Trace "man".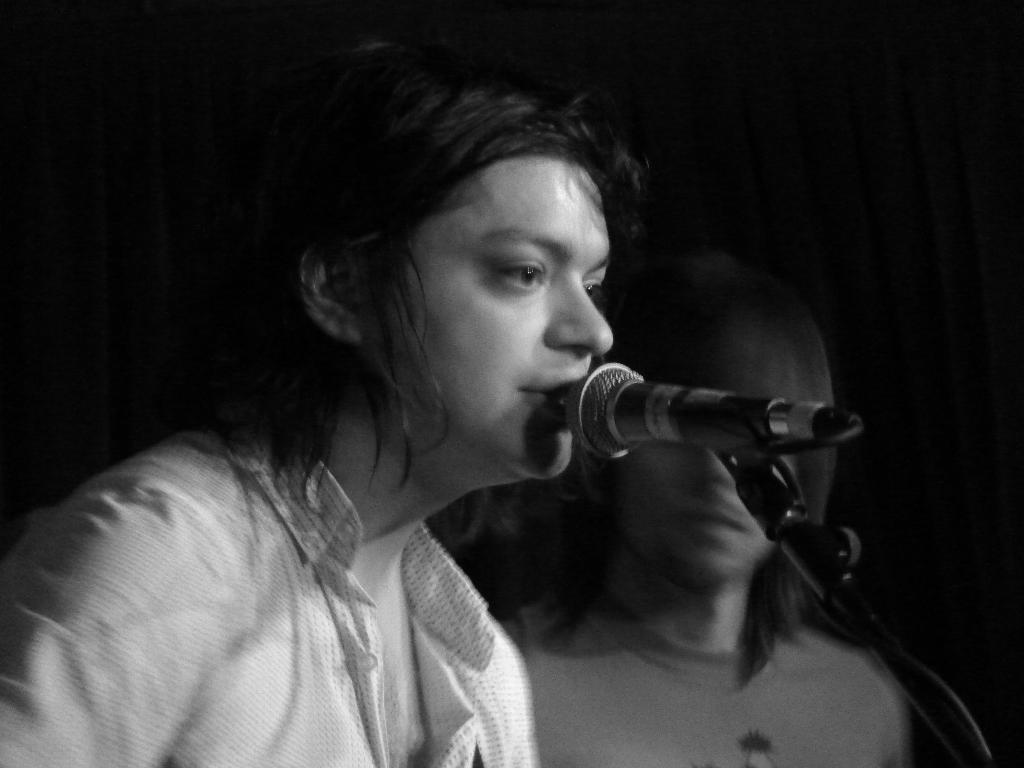
Traced to [497,259,912,767].
